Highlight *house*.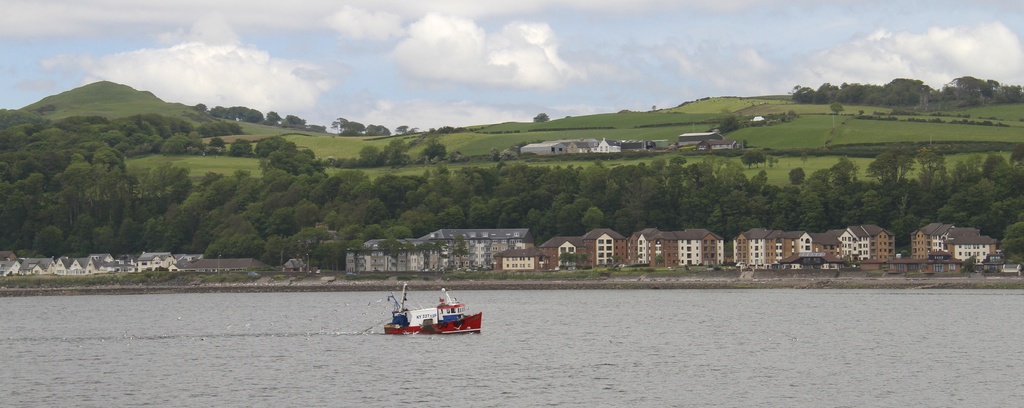
Highlighted region: box(88, 254, 120, 272).
